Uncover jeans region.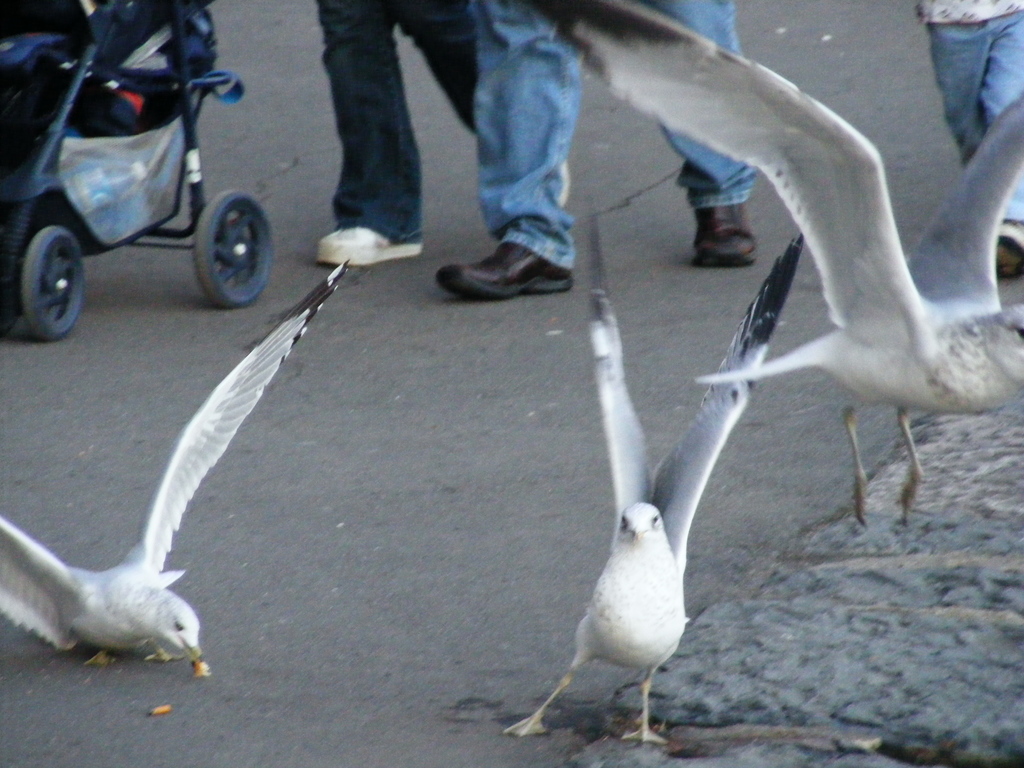
Uncovered: [916, 13, 1023, 230].
